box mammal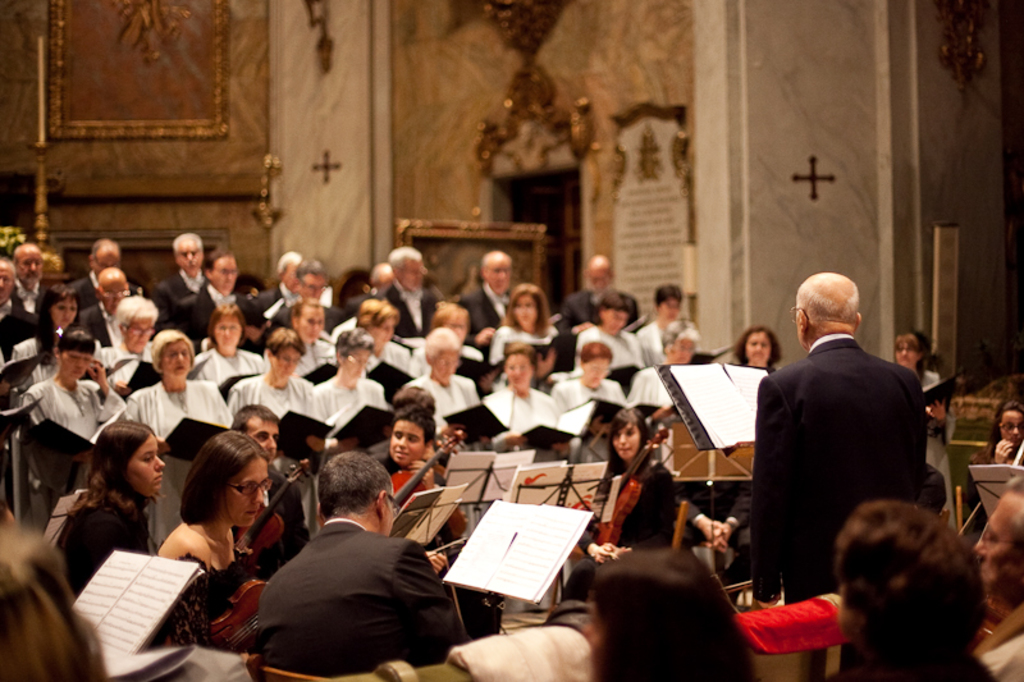
bbox=[237, 443, 461, 681]
